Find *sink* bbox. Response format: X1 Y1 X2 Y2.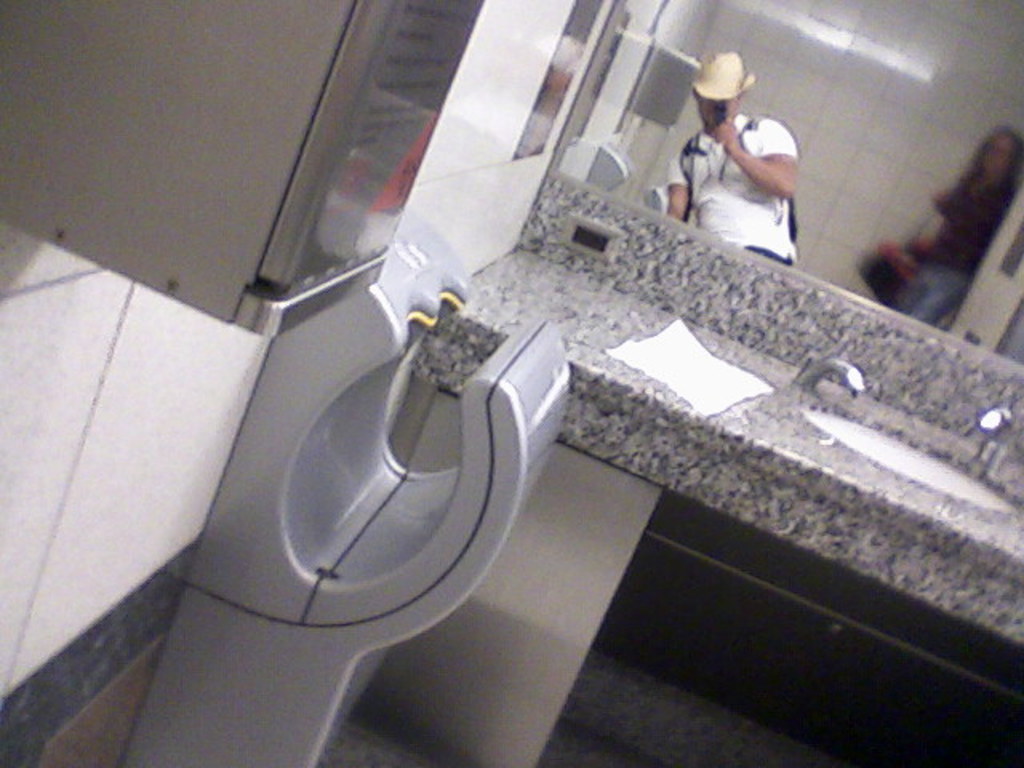
798 400 1022 514.
